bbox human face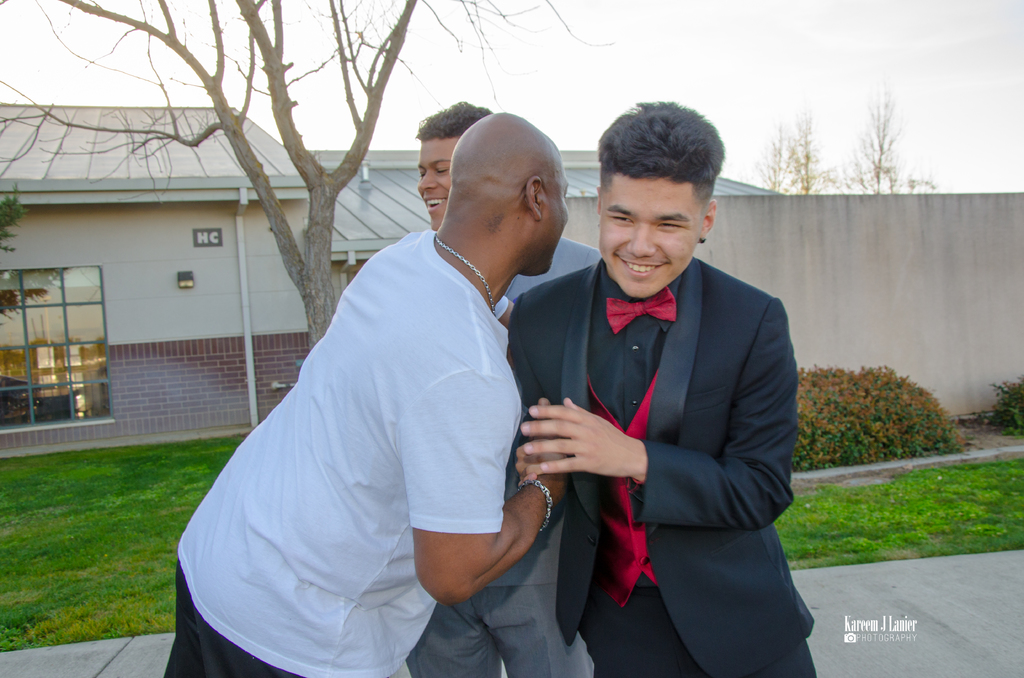
600 171 705 300
